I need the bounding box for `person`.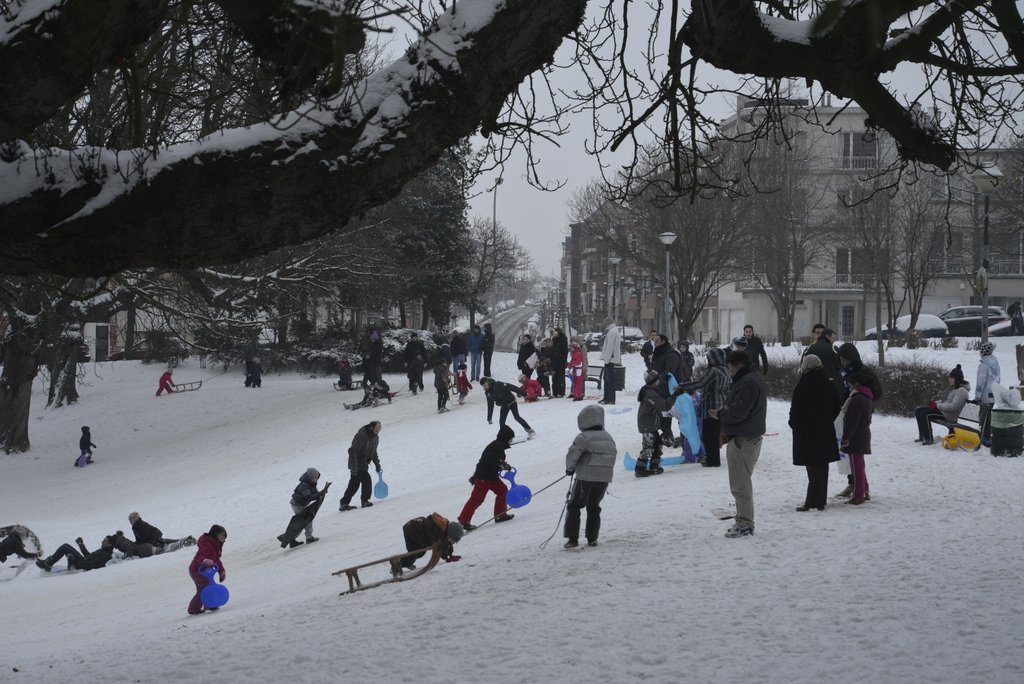
Here it is: 709, 348, 764, 539.
